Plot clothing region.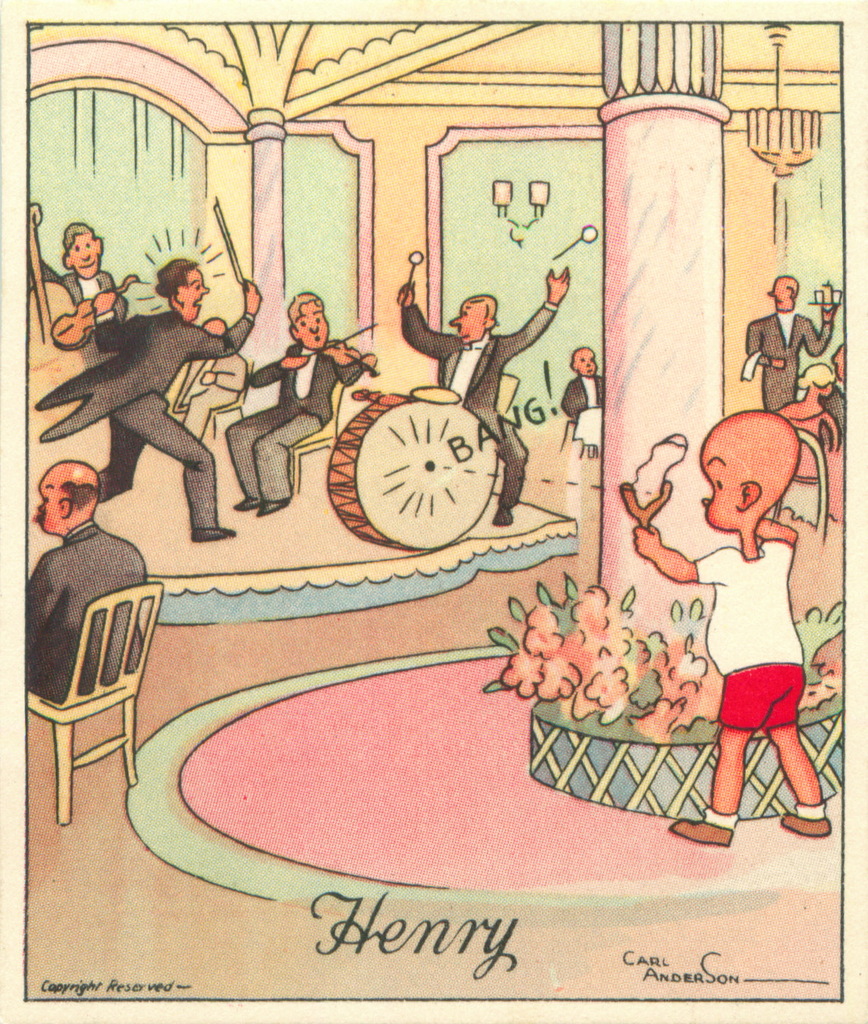
Plotted at 22:250:127:337.
